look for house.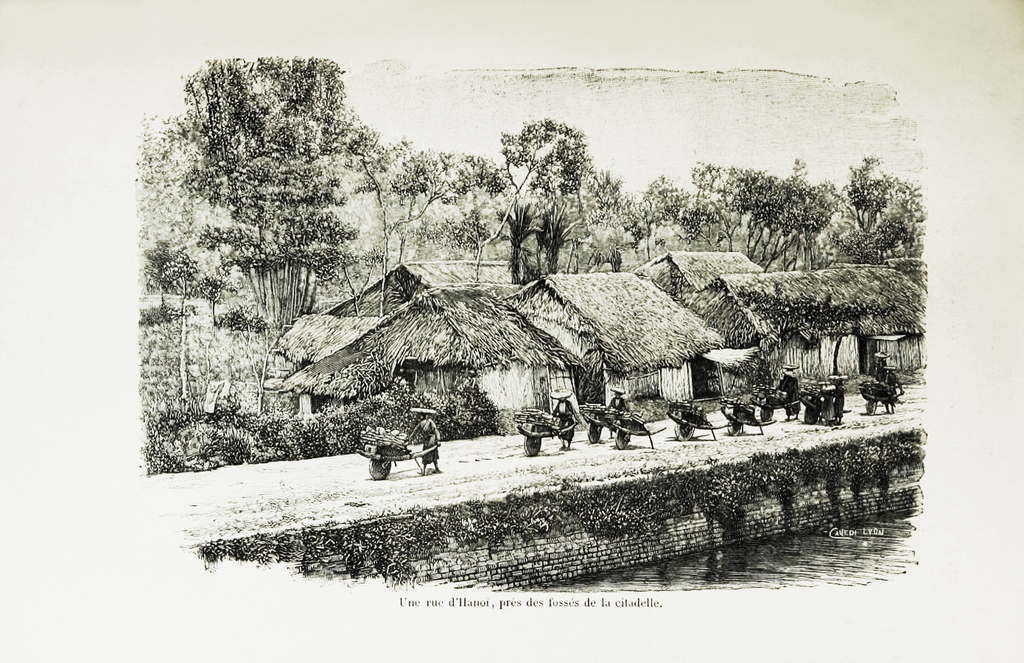
Found: bbox(279, 253, 525, 392).
